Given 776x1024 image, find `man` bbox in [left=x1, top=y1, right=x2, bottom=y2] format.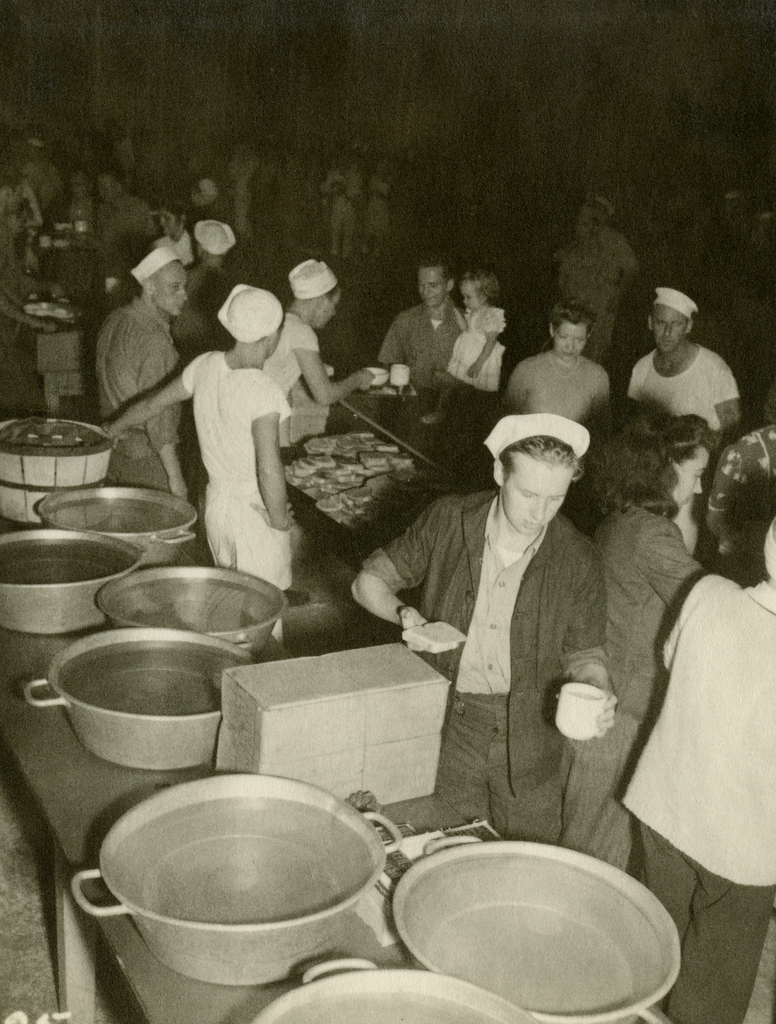
[left=90, top=245, right=193, bottom=499].
